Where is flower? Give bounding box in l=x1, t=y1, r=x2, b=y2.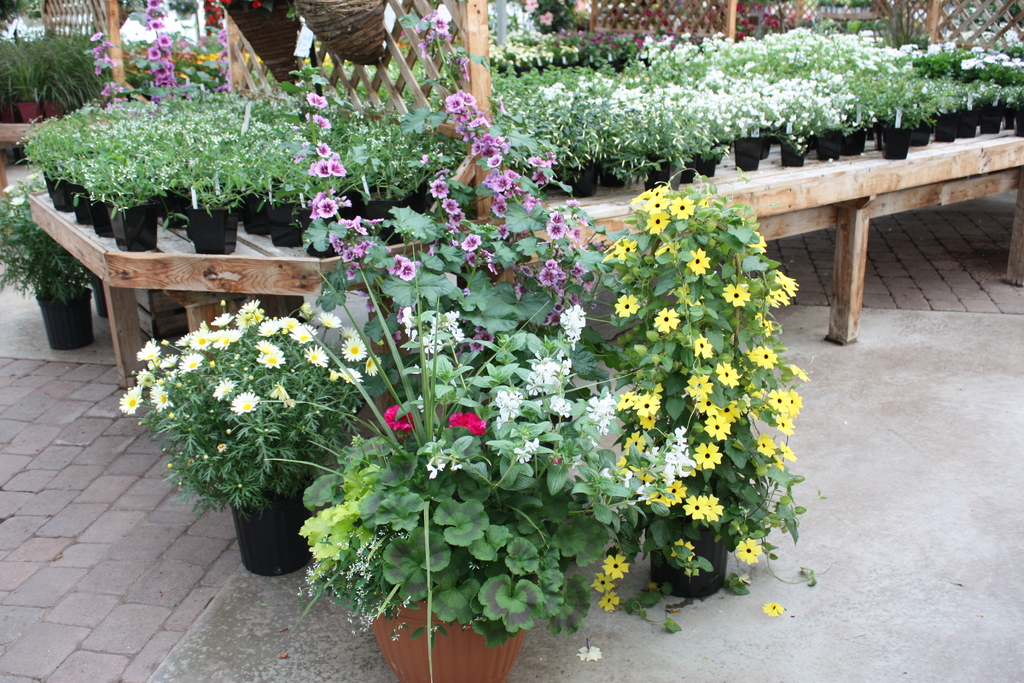
l=751, t=234, r=767, b=255.
